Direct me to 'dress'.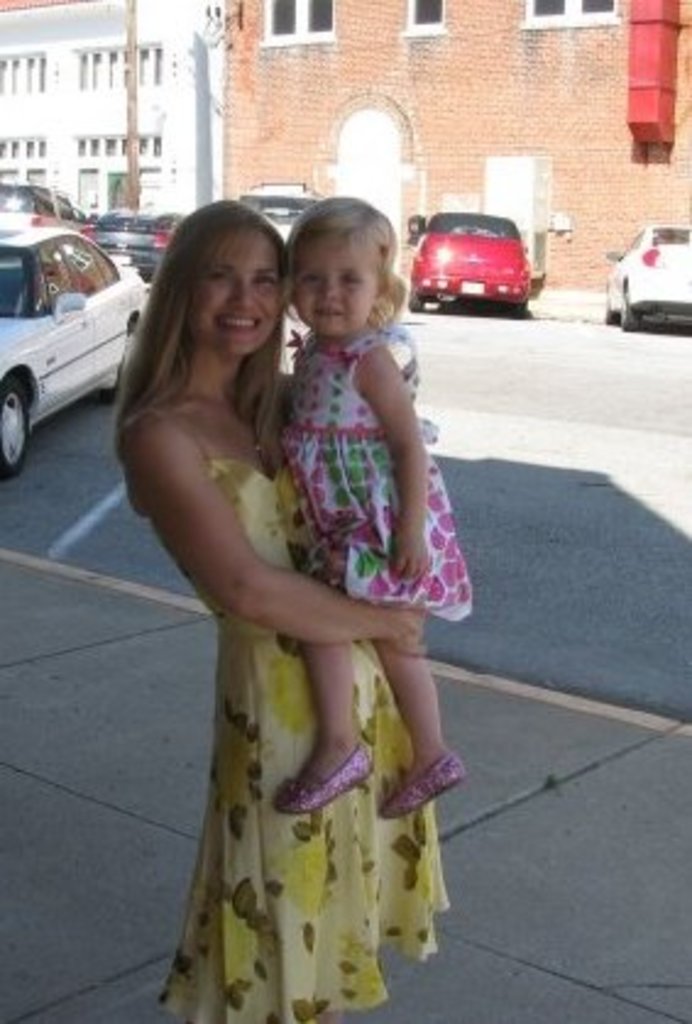
Direction: left=279, top=332, right=477, bottom=621.
